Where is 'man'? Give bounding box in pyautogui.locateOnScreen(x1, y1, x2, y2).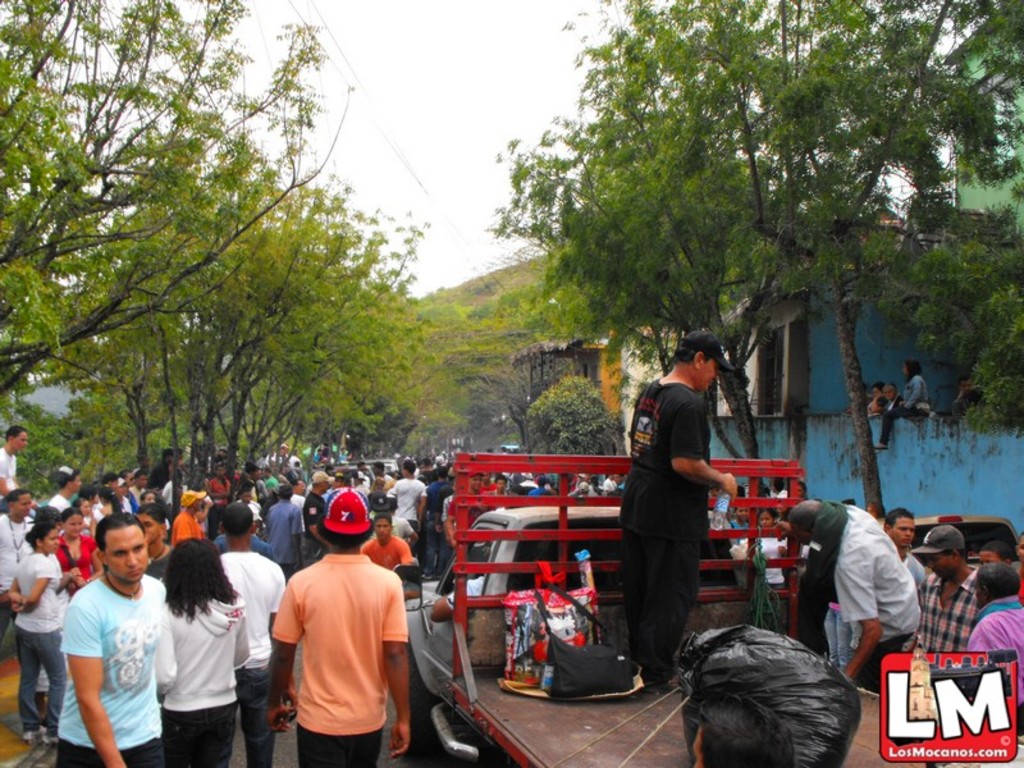
pyautogui.locateOnScreen(45, 460, 84, 511).
